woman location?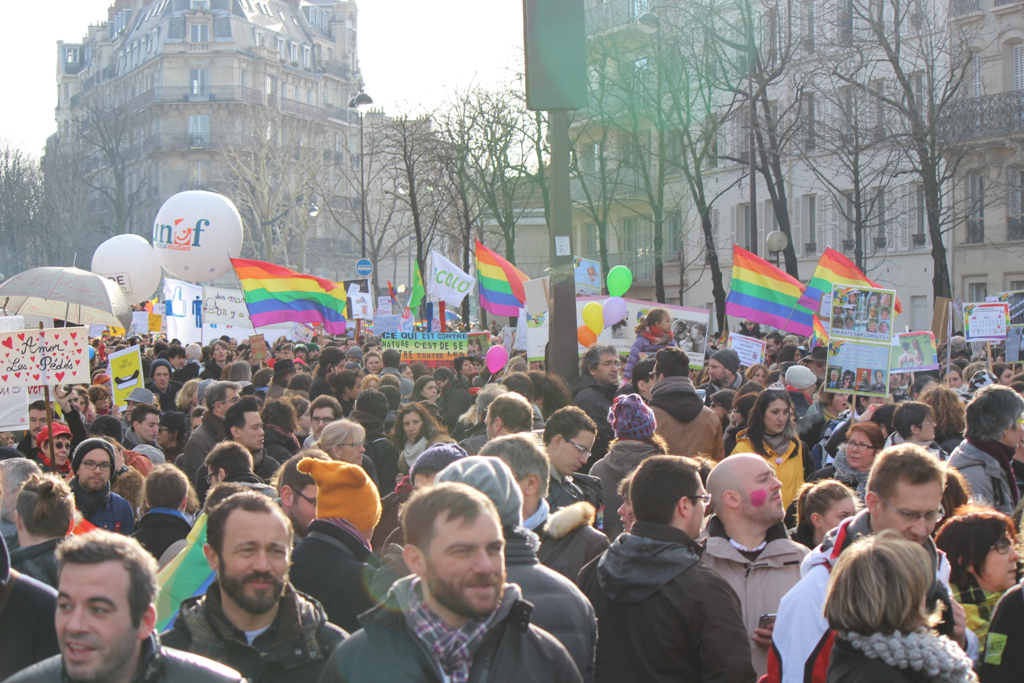
left=923, top=387, right=965, bottom=457
